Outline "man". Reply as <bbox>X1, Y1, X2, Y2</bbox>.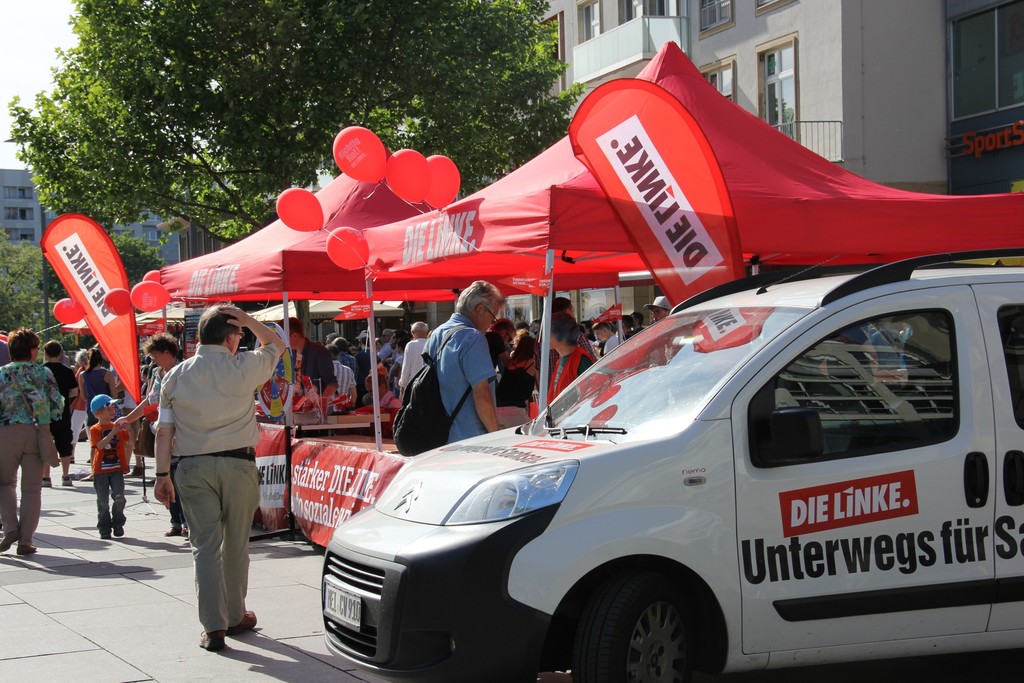
<bbox>390, 327, 403, 362</bbox>.
